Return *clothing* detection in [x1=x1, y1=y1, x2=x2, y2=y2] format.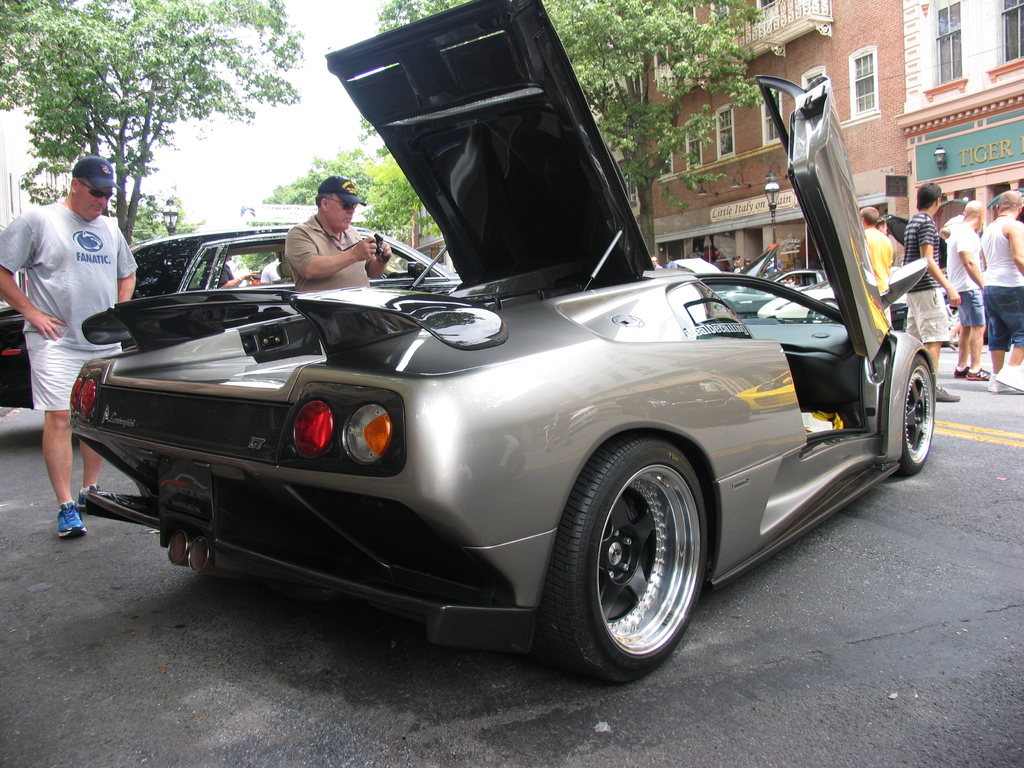
[x1=285, y1=212, x2=367, y2=297].
